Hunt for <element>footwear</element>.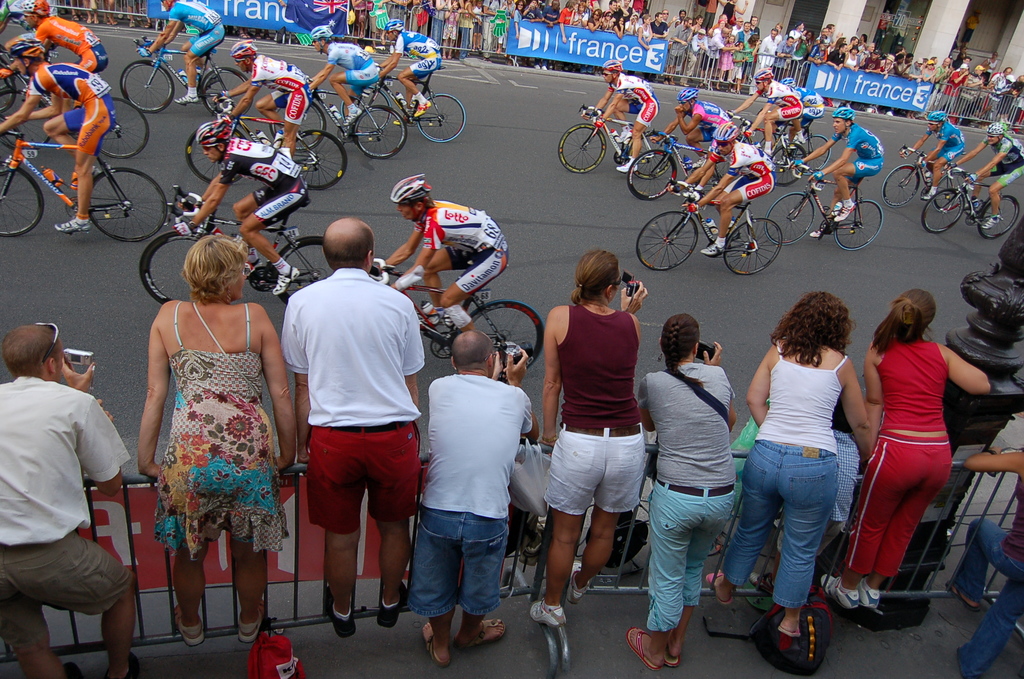
Hunted down at BBox(698, 236, 727, 259).
